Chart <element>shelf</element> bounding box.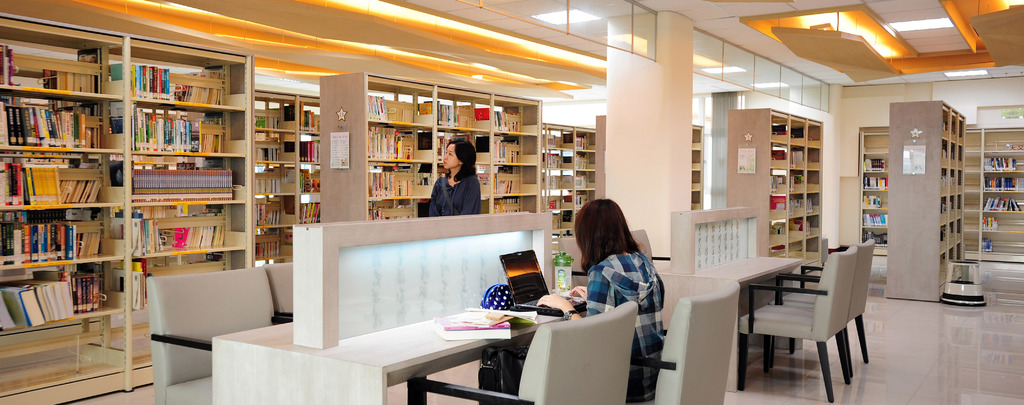
Charted: select_region(367, 160, 436, 200).
